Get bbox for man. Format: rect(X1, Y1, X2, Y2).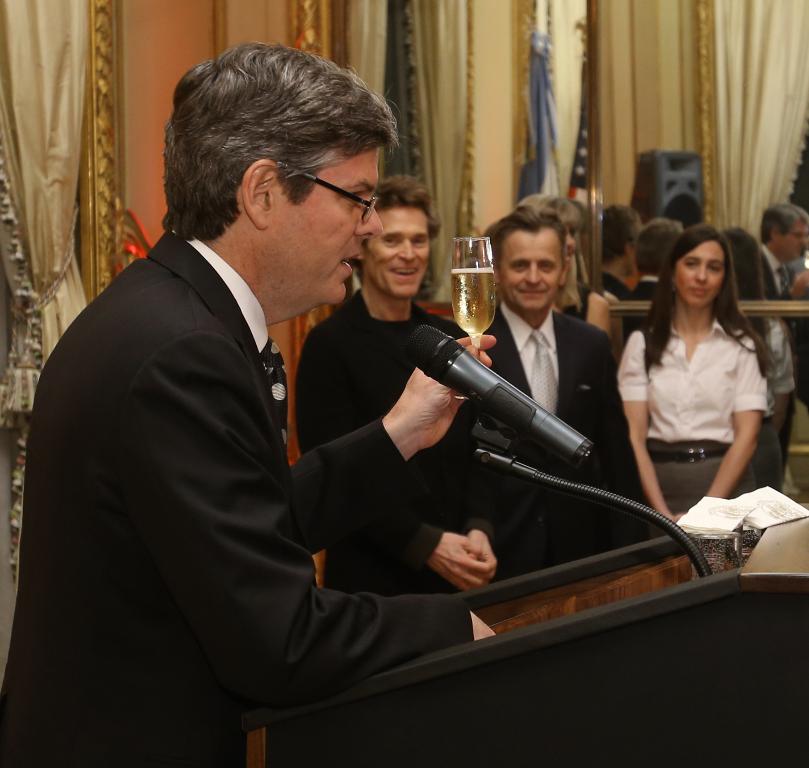
rect(35, 50, 556, 737).
